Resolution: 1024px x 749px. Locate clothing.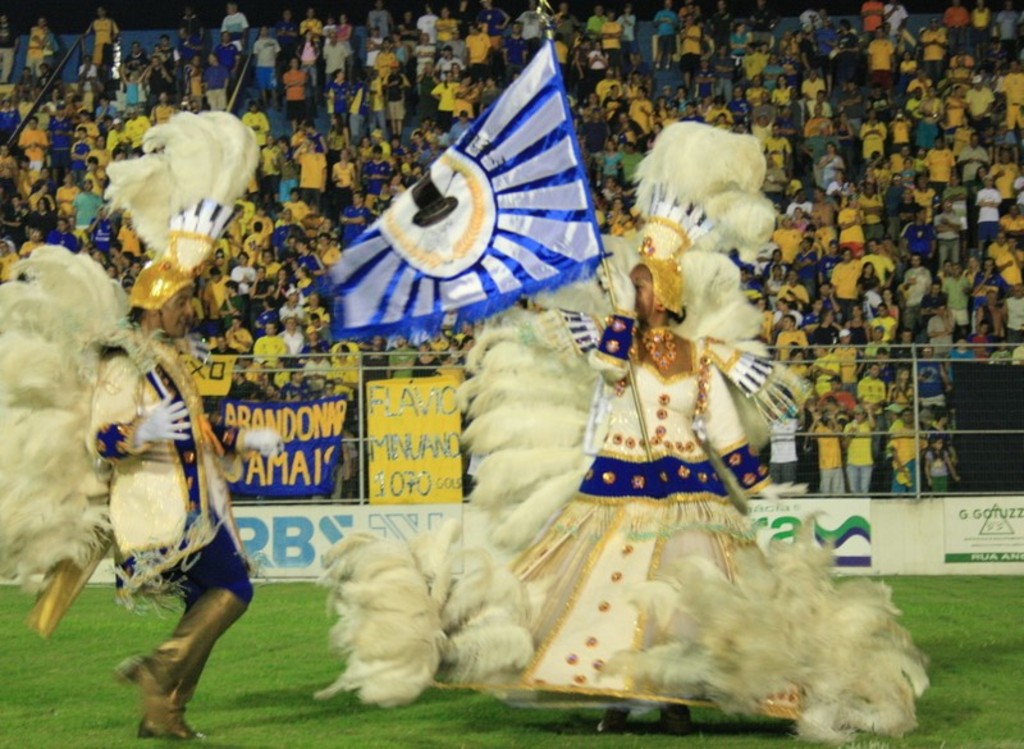
crop(777, 88, 799, 120).
